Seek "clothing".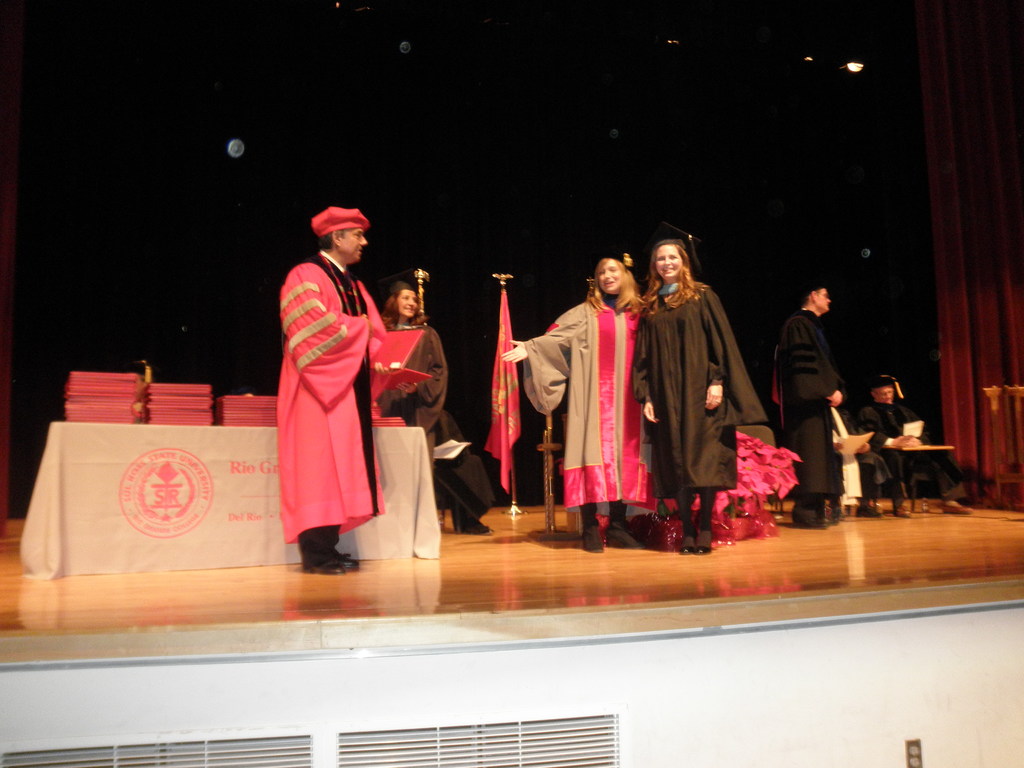
(left=857, top=400, right=963, bottom=507).
